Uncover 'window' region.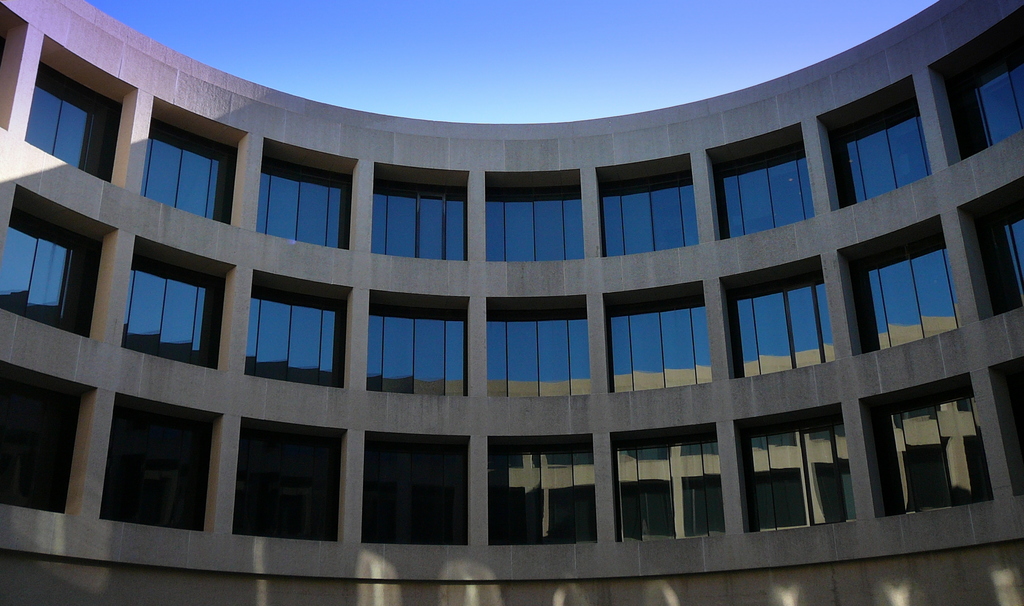
Uncovered: 844/215/969/350.
